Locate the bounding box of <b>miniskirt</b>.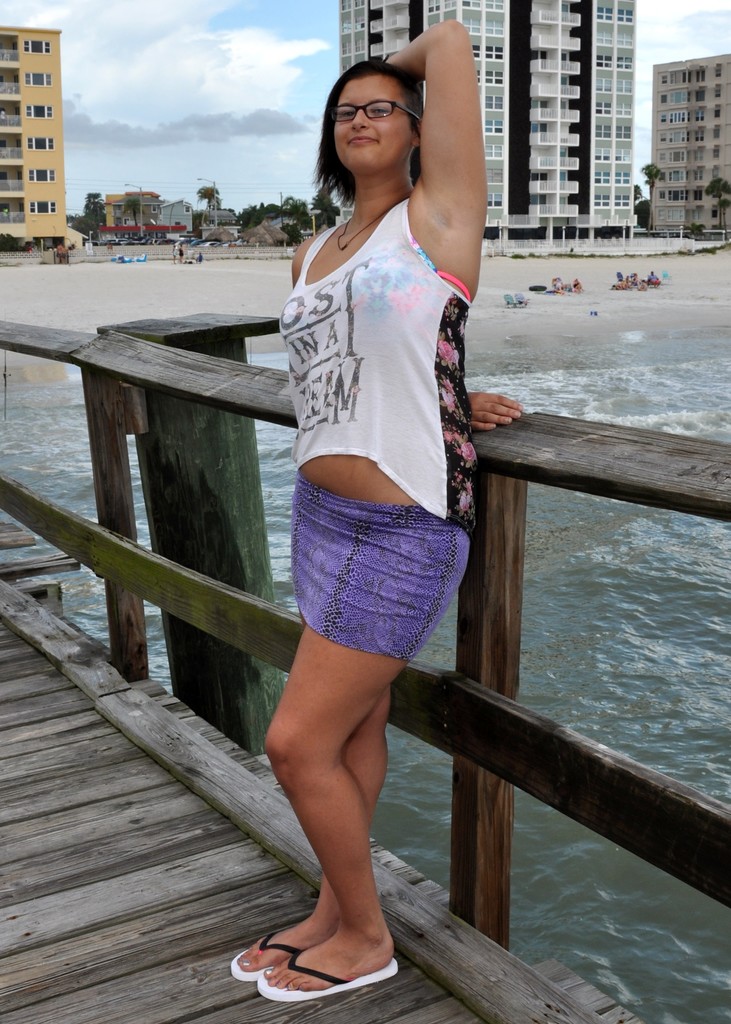
Bounding box: box=[290, 474, 473, 659].
